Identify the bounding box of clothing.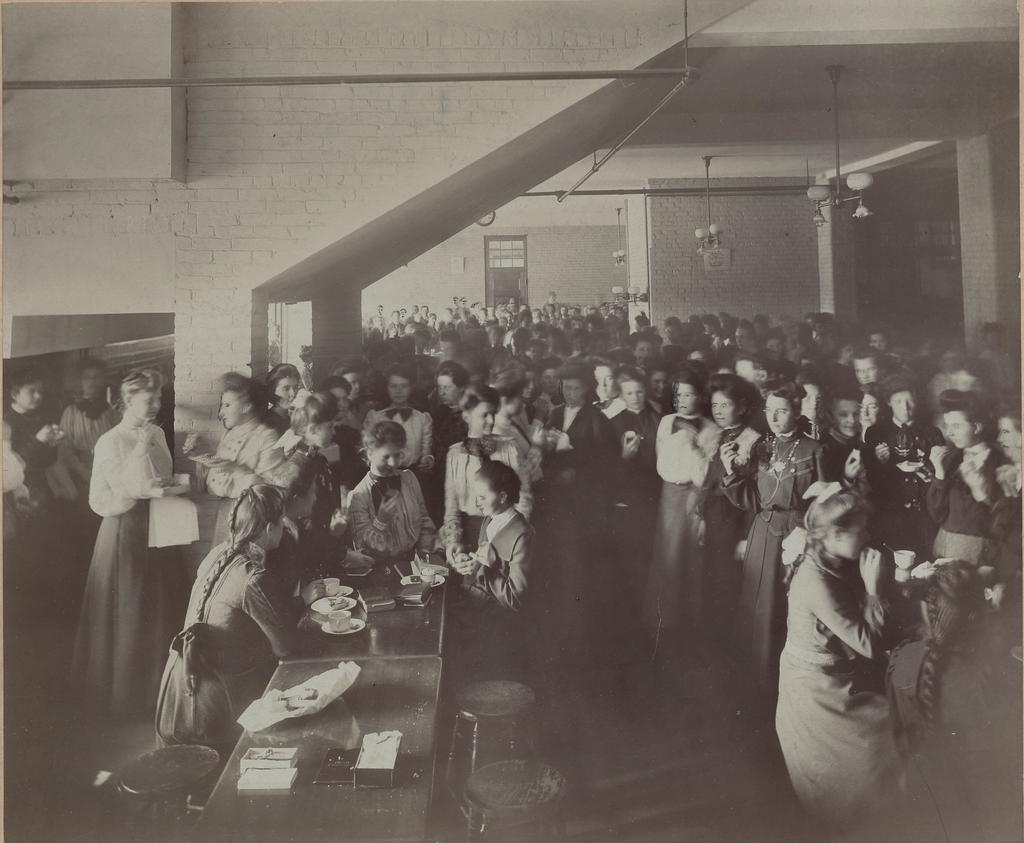
(607,404,661,468).
